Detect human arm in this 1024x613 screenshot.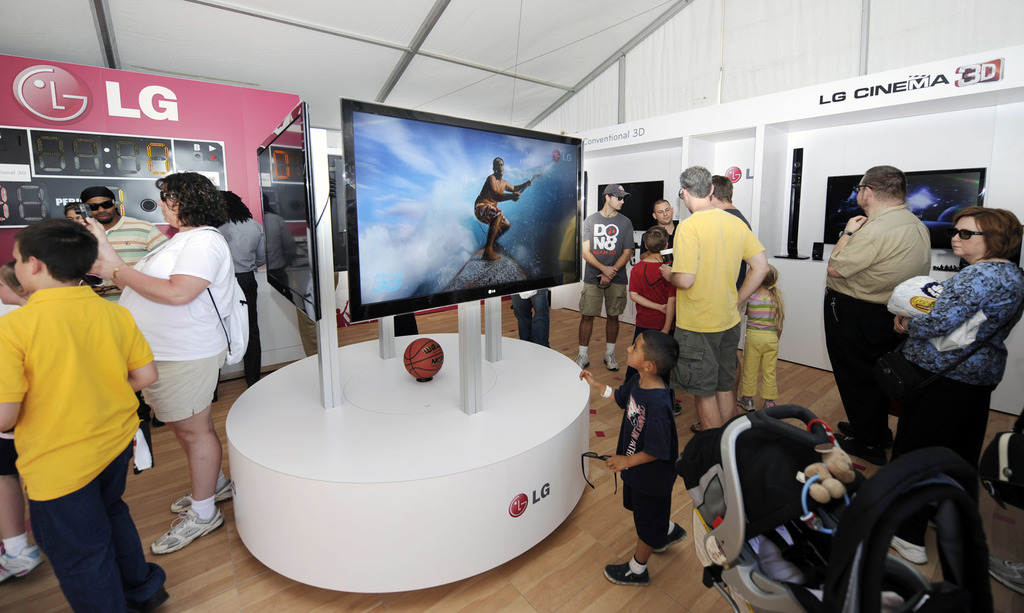
Detection: box(659, 224, 696, 288).
